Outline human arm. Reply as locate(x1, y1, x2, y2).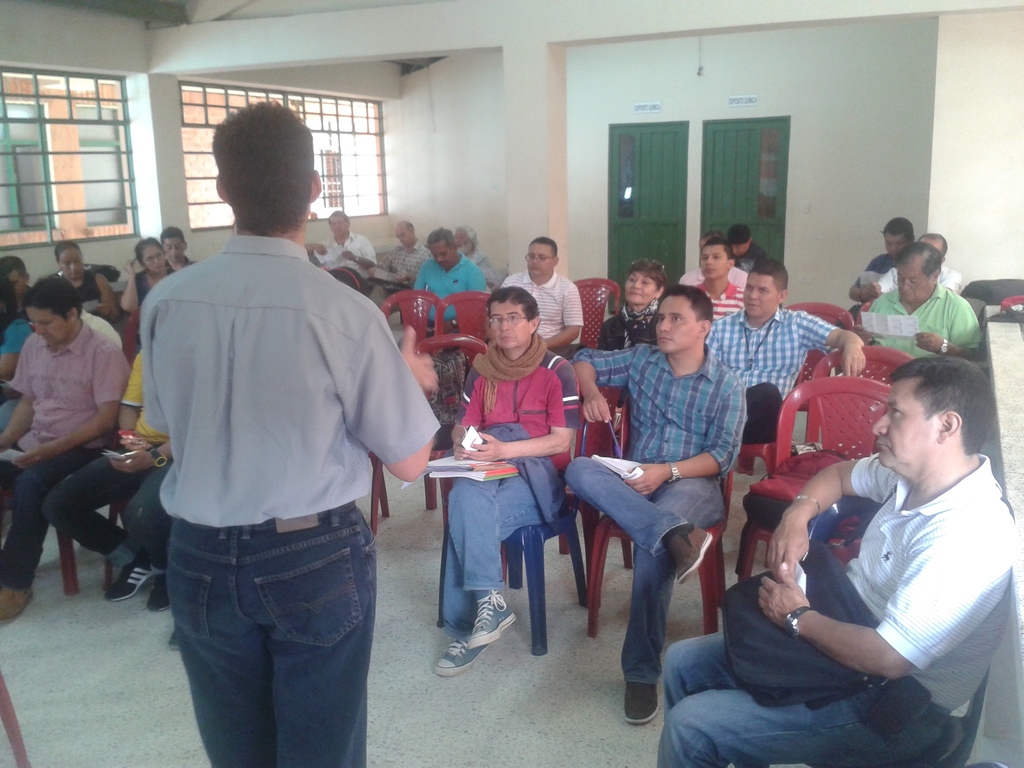
locate(92, 262, 115, 319).
